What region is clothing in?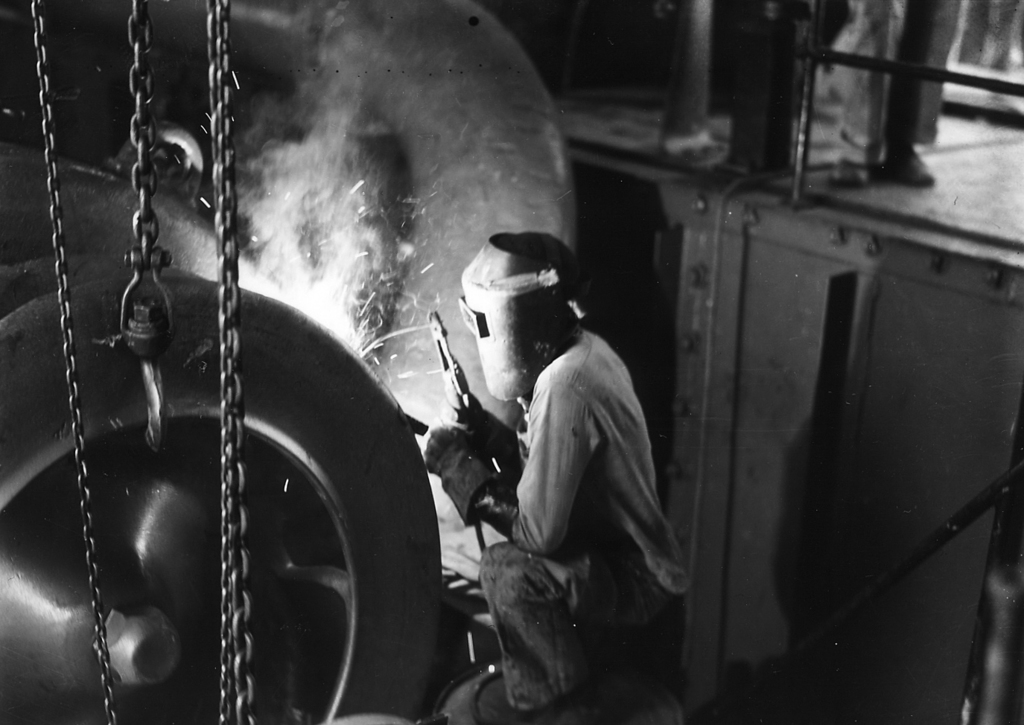
region(855, 2, 962, 165).
